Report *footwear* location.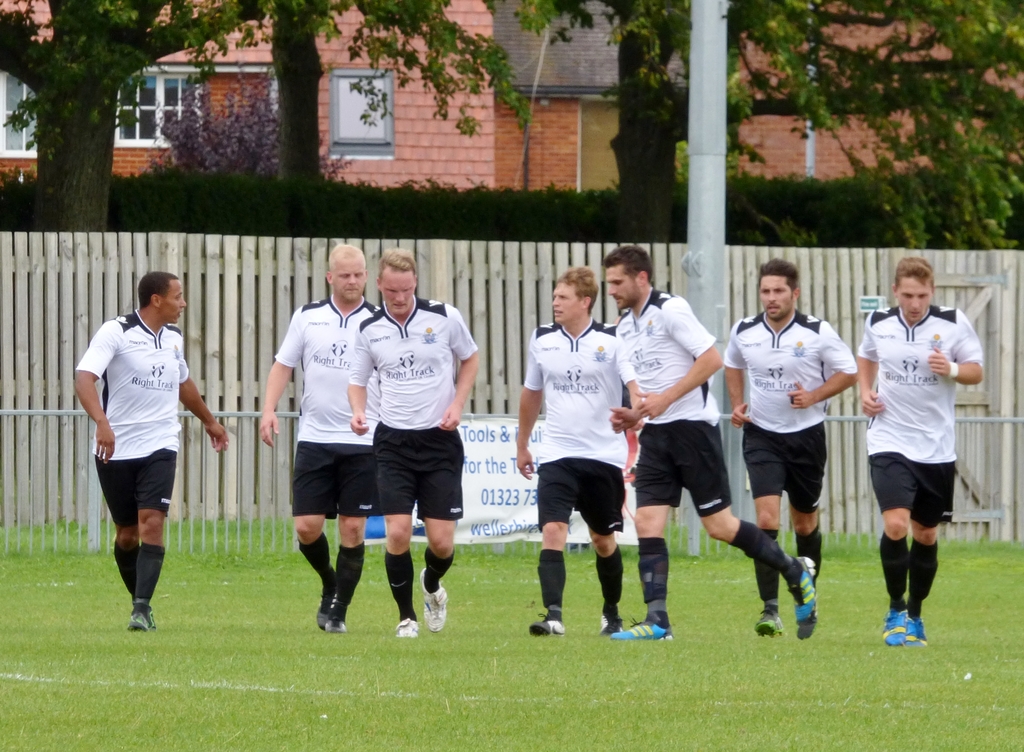
Report: region(397, 611, 419, 639).
